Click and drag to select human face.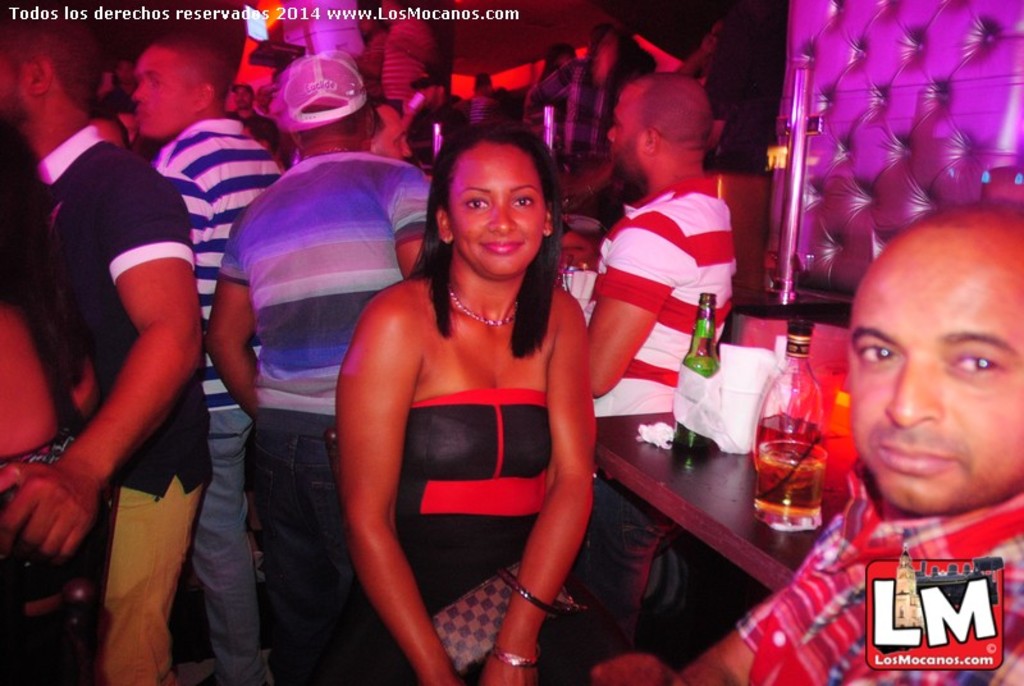
Selection: <box>448,138,544,276</box>.
